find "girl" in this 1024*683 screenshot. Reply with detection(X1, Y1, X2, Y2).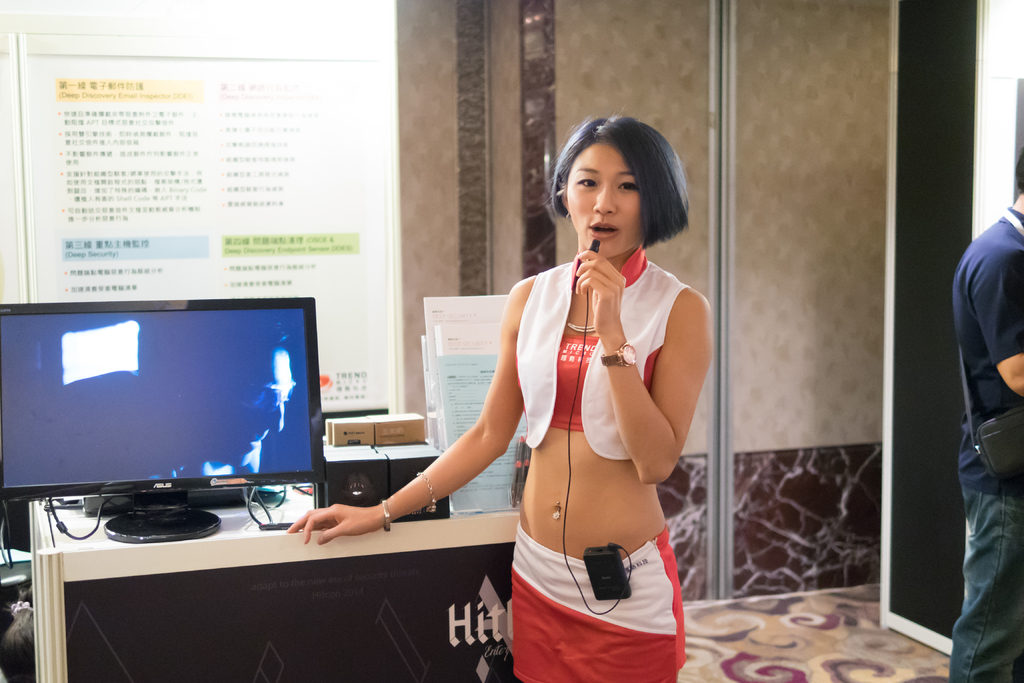
detection(285, 101, 714, 682).
